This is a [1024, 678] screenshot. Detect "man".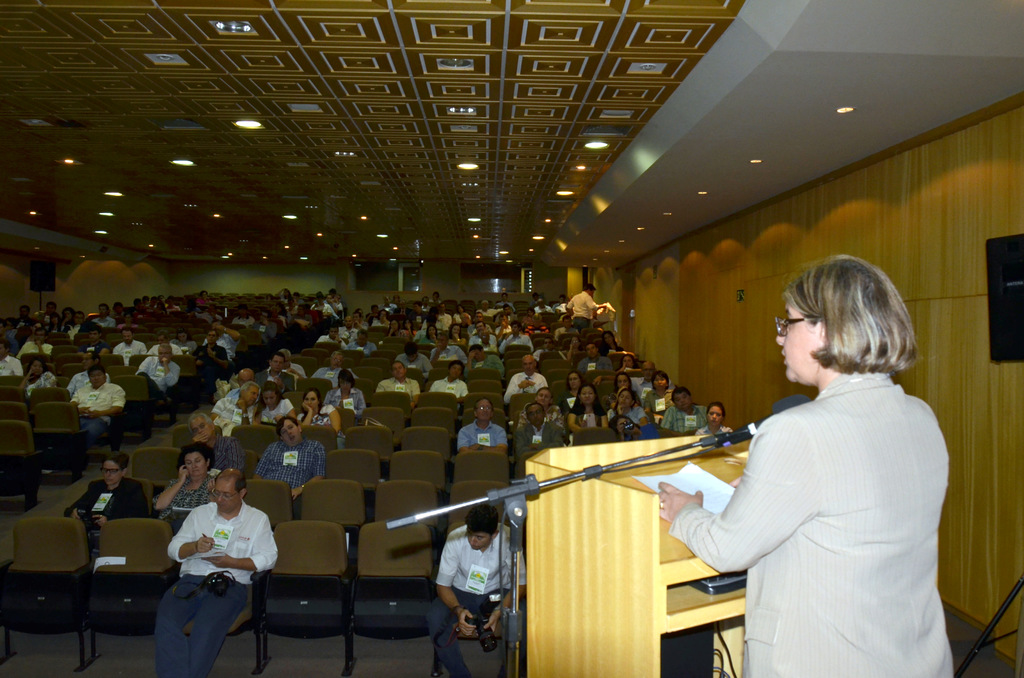
Rect(136, 350, 188, 400).
